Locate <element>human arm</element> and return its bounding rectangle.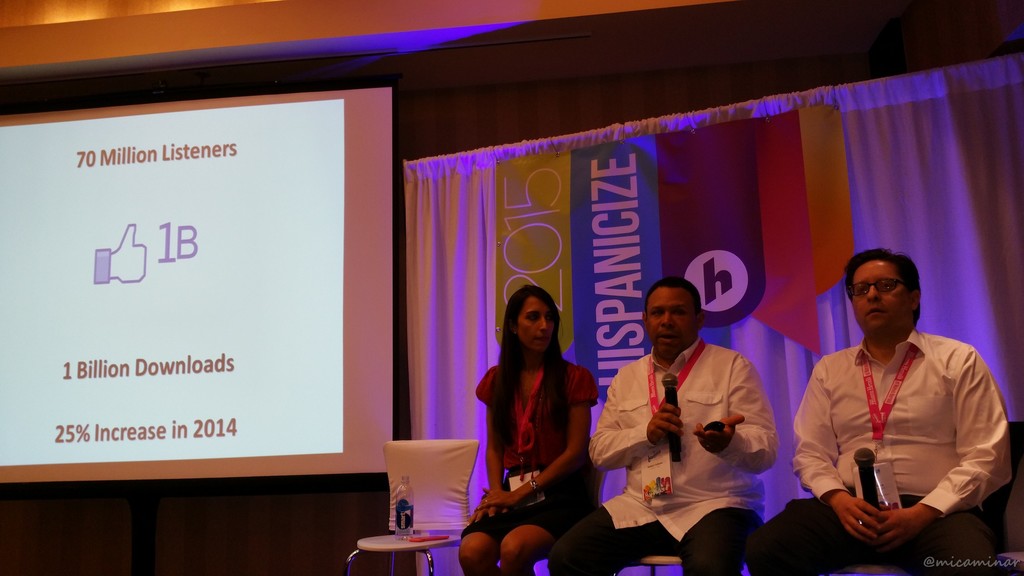
pyautogui.locateOnScreen(492, 366, 584, 497).
